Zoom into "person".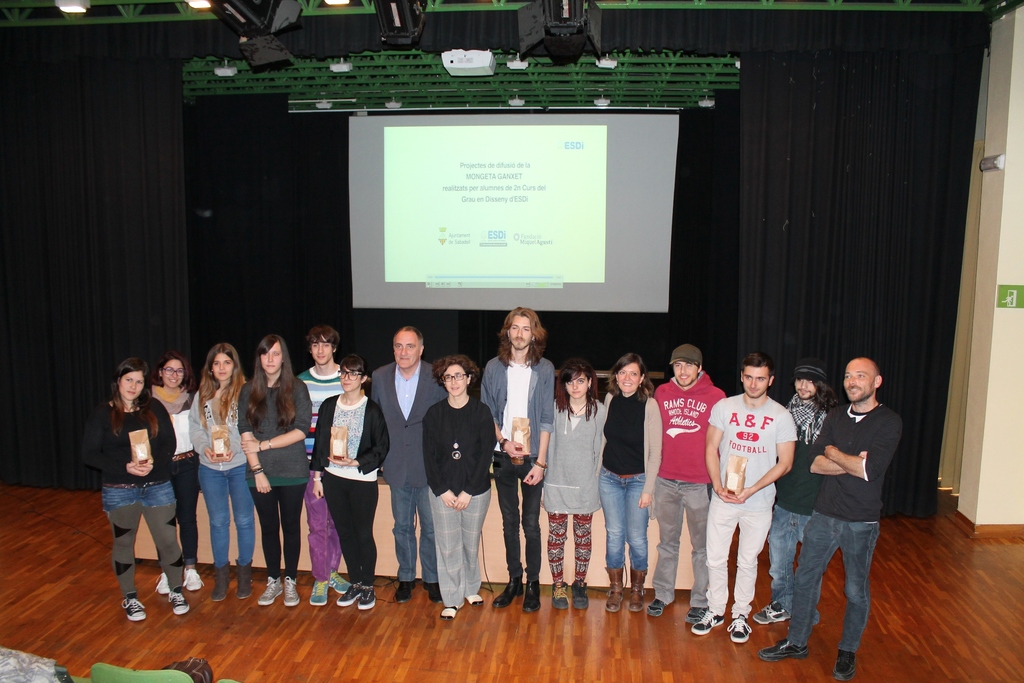
Zoom target: (364, 320, 445, 604).
